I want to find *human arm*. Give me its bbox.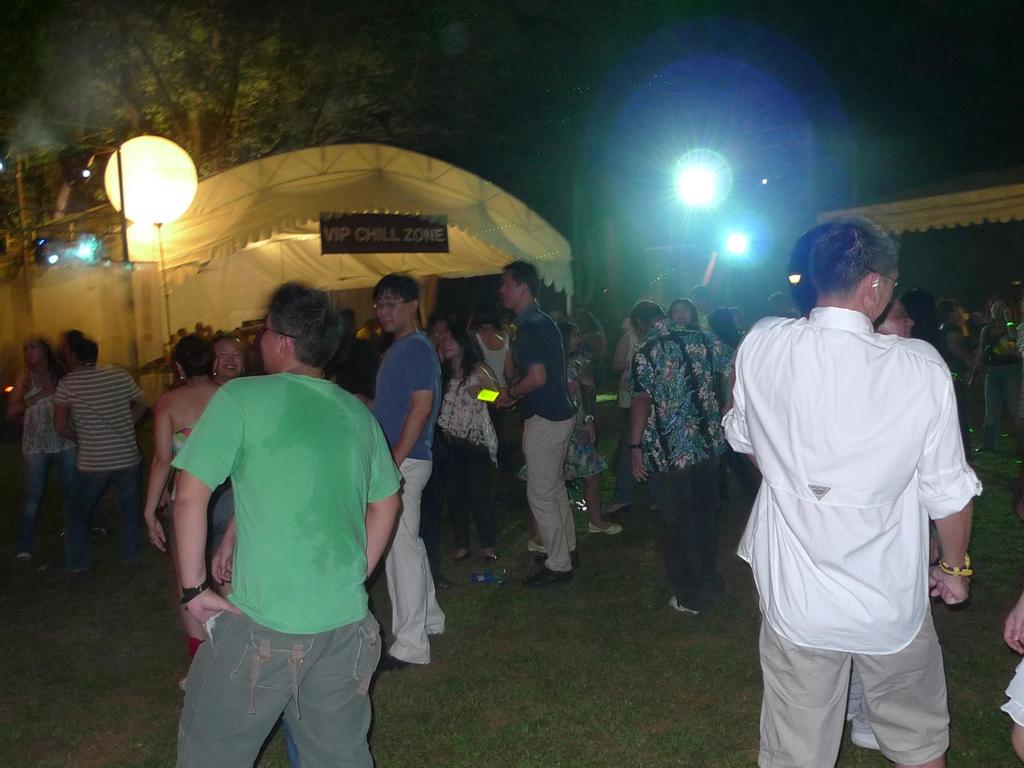
BBox(396, 332, 438, 483).
